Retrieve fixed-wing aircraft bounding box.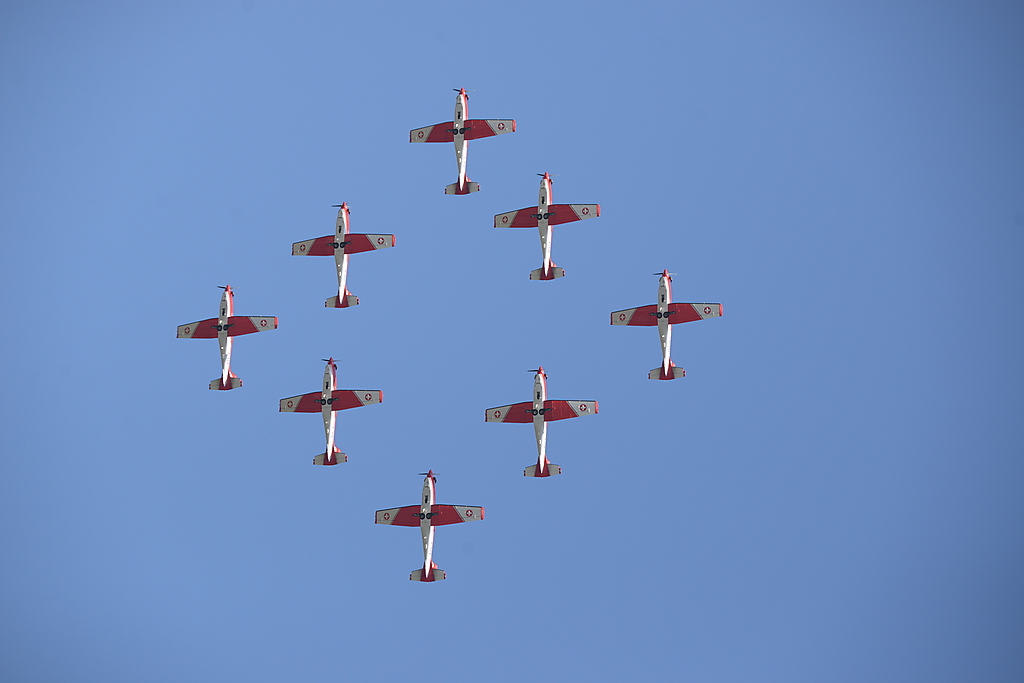
Bounding box: (x1=277, y1=356, x2=382, y2=465).
